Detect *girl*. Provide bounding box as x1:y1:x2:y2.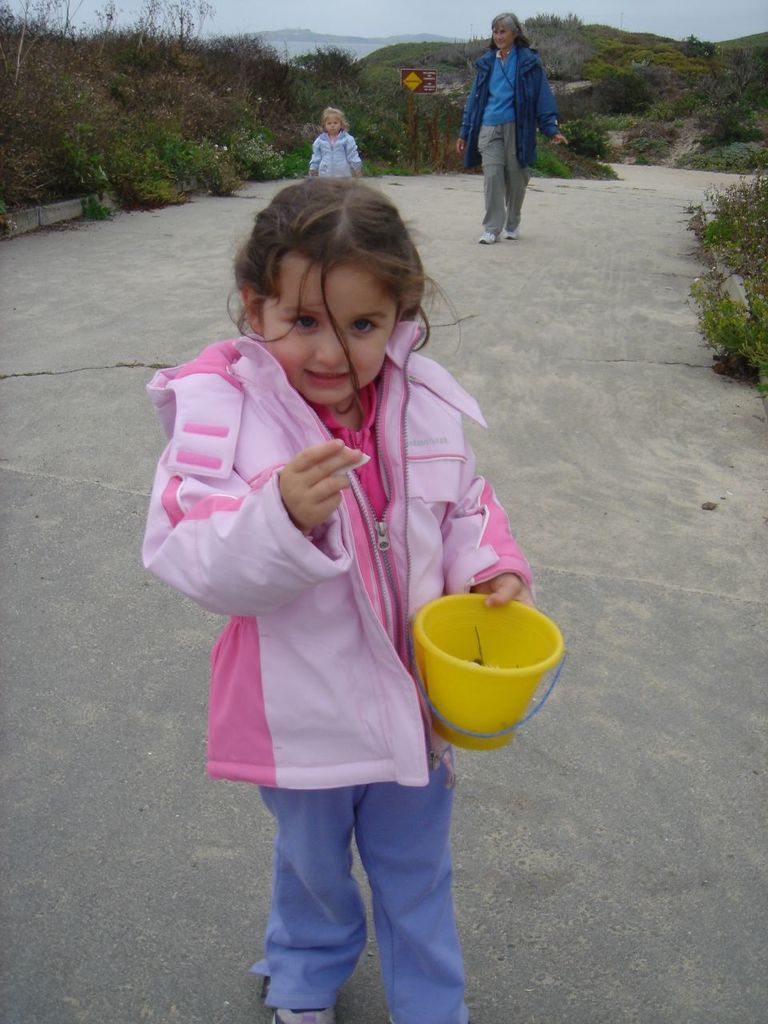
145:178:539:1023.
